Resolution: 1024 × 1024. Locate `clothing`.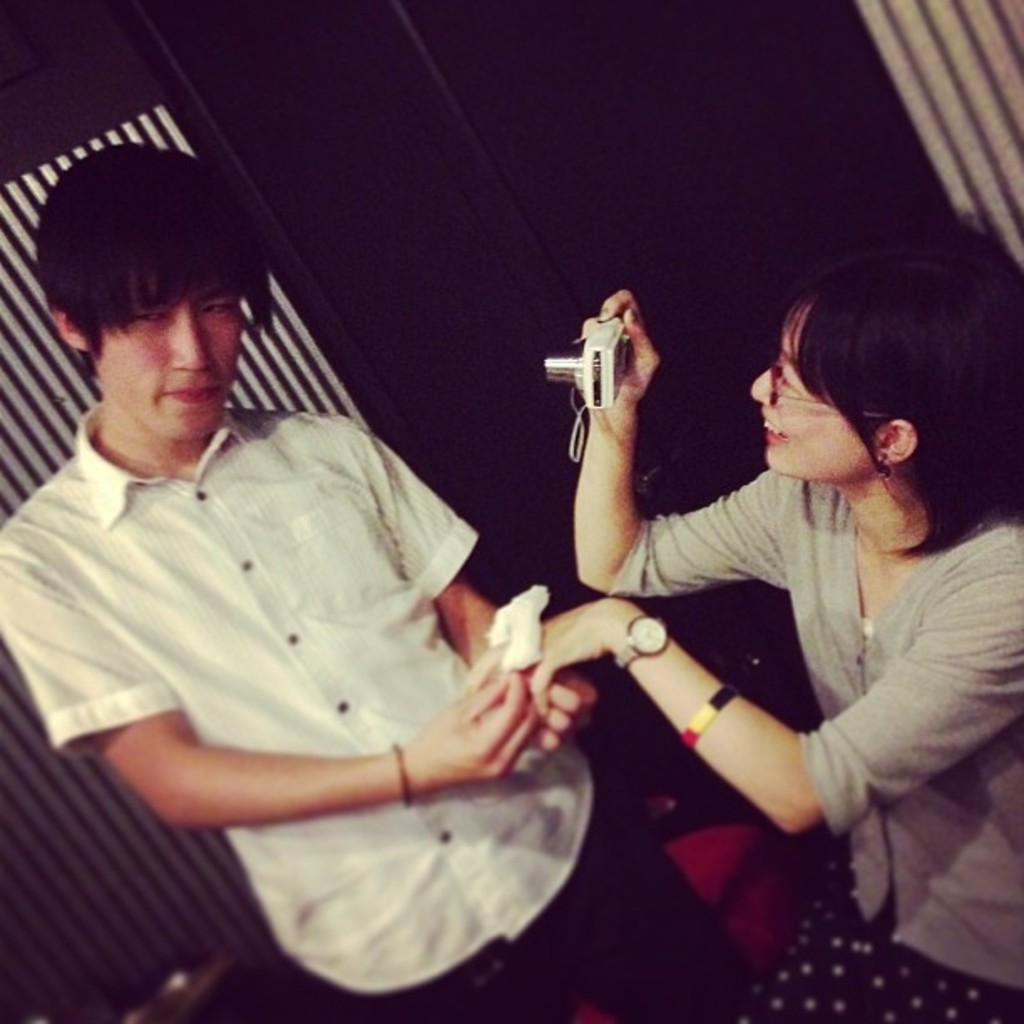
{"left": 604, "top": 467, "right": 1022, "bottom": 1022}.
